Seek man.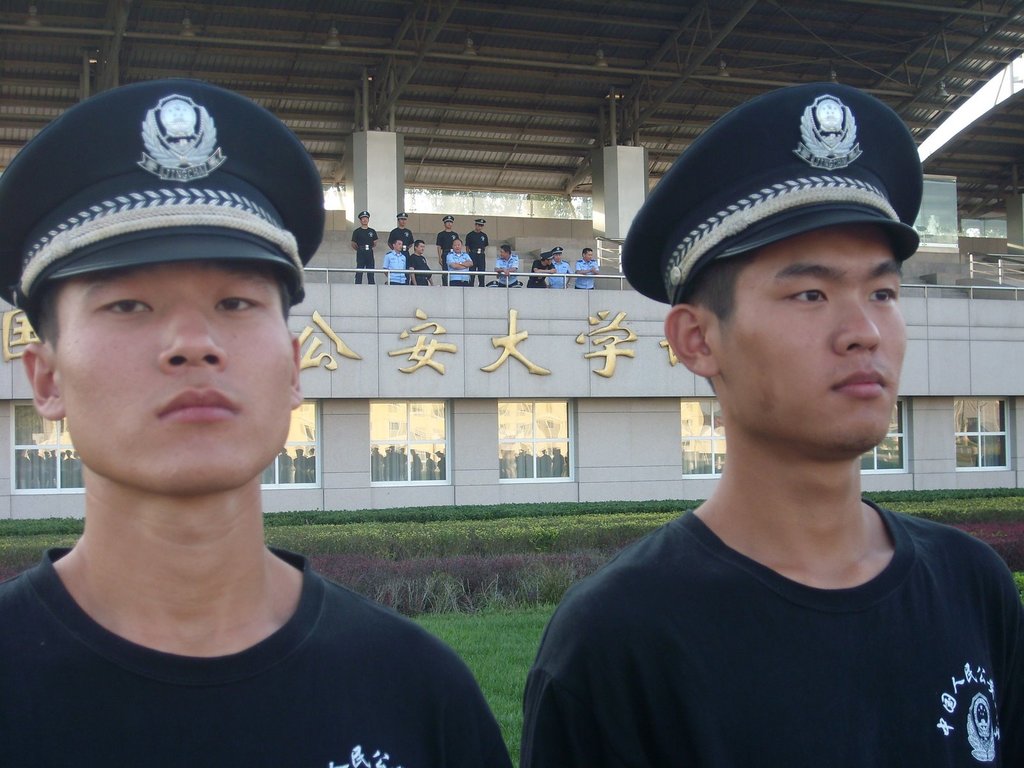
BBox(508, 108, 1015, 764).
